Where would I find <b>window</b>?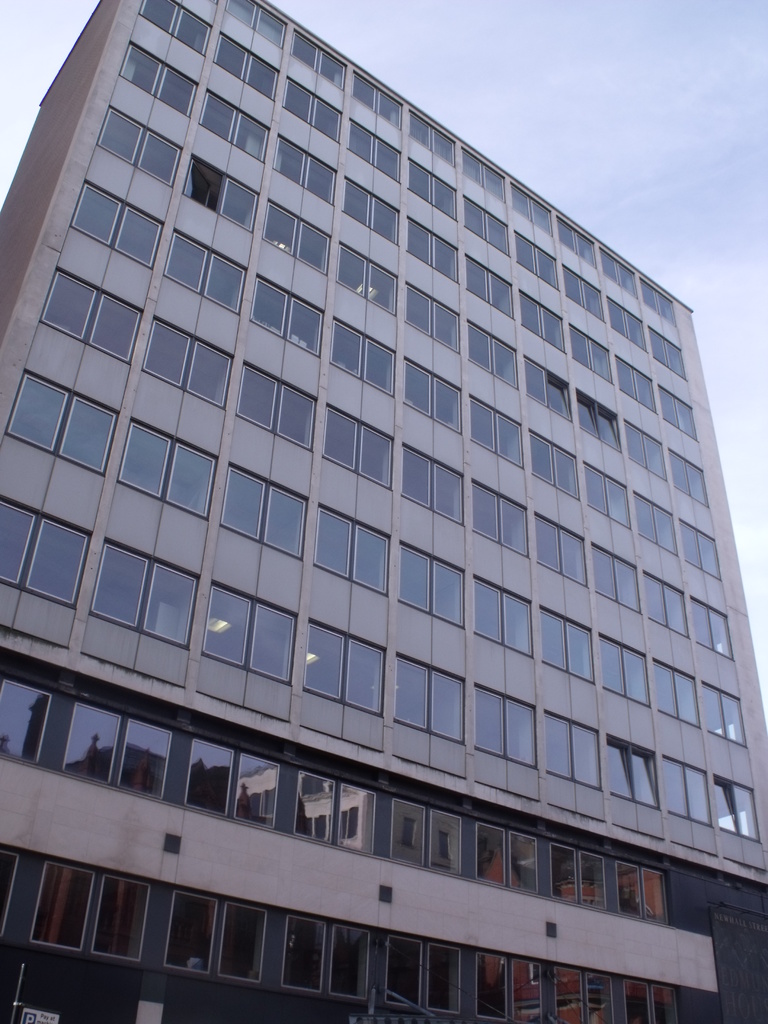
At BBox(472, 479, 532, 556).
